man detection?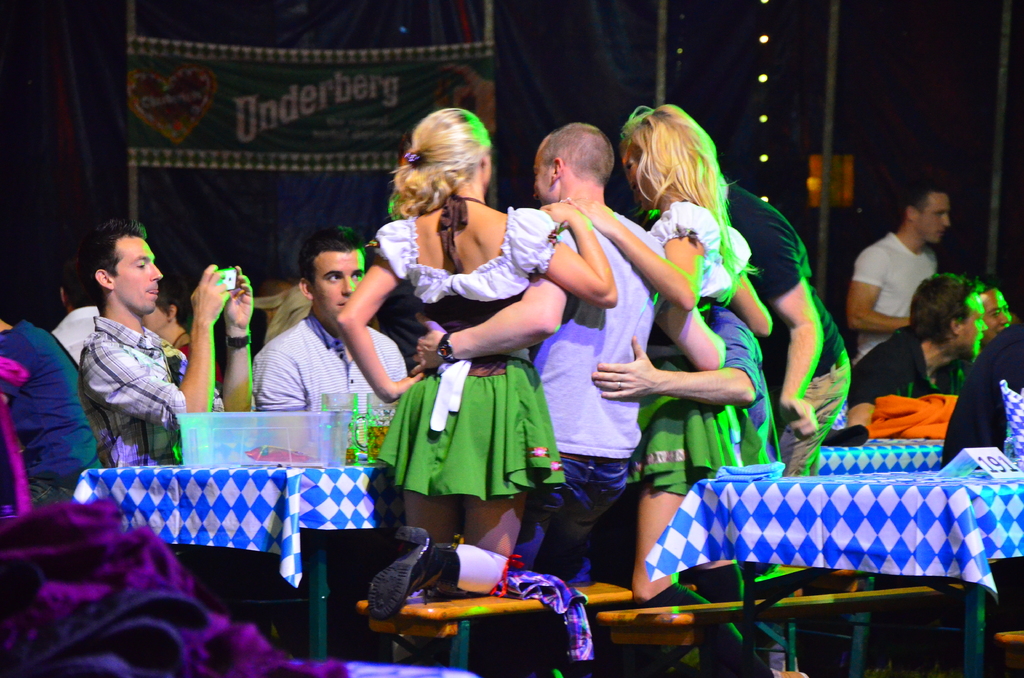
(x1=408, y1=123, x2=717, y2=587)
